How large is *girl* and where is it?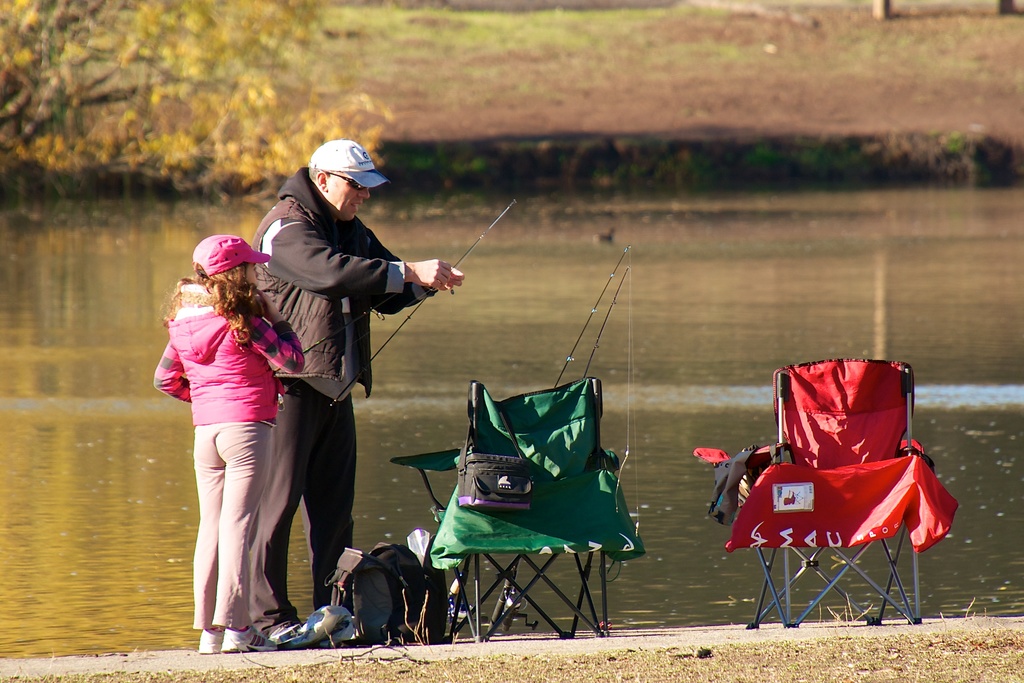
Bounding box: (left=154, top=232, right=305, bottom=654).
